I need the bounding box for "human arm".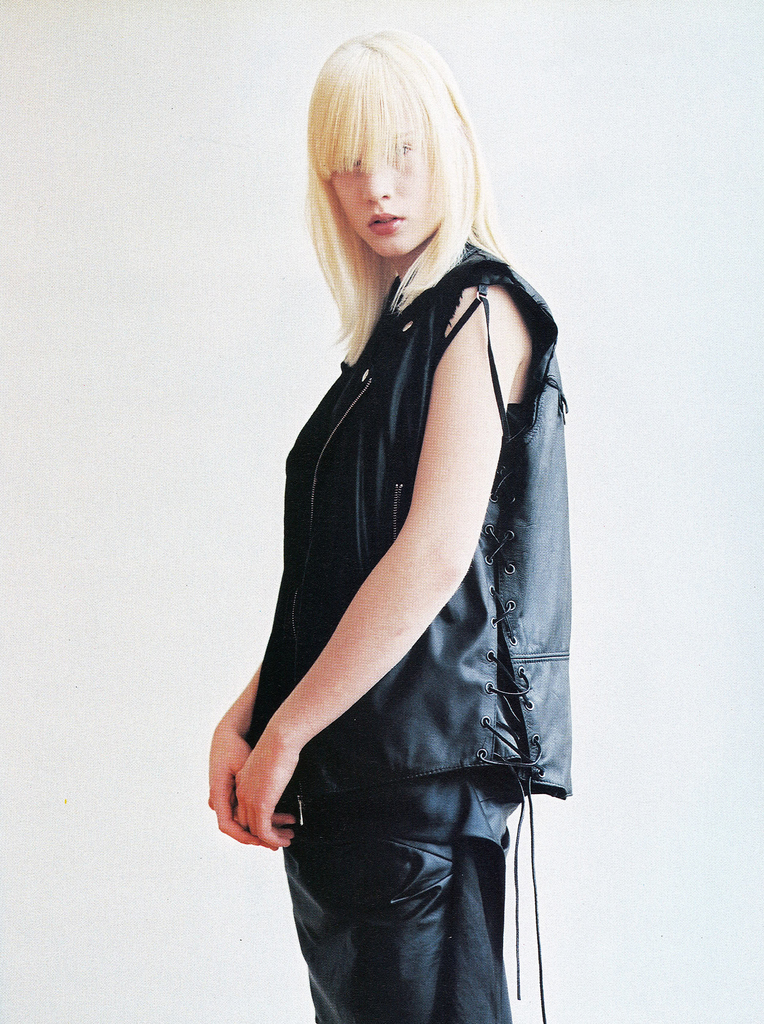
Here it is: (215,350,517,898).
